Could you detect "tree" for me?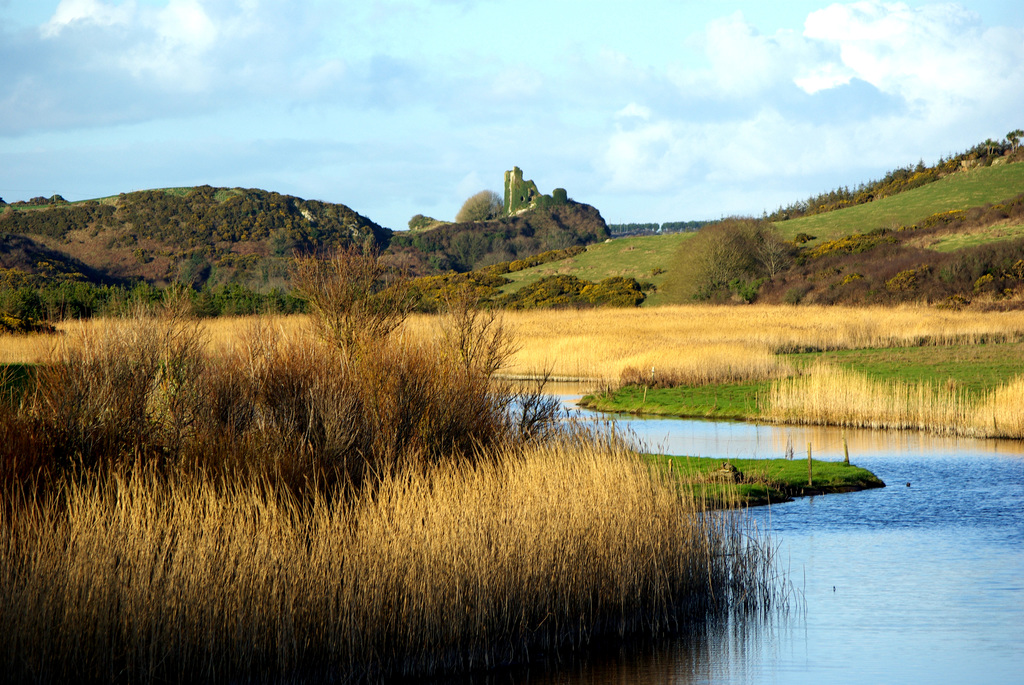
Detection result: 454/190/502/221.
